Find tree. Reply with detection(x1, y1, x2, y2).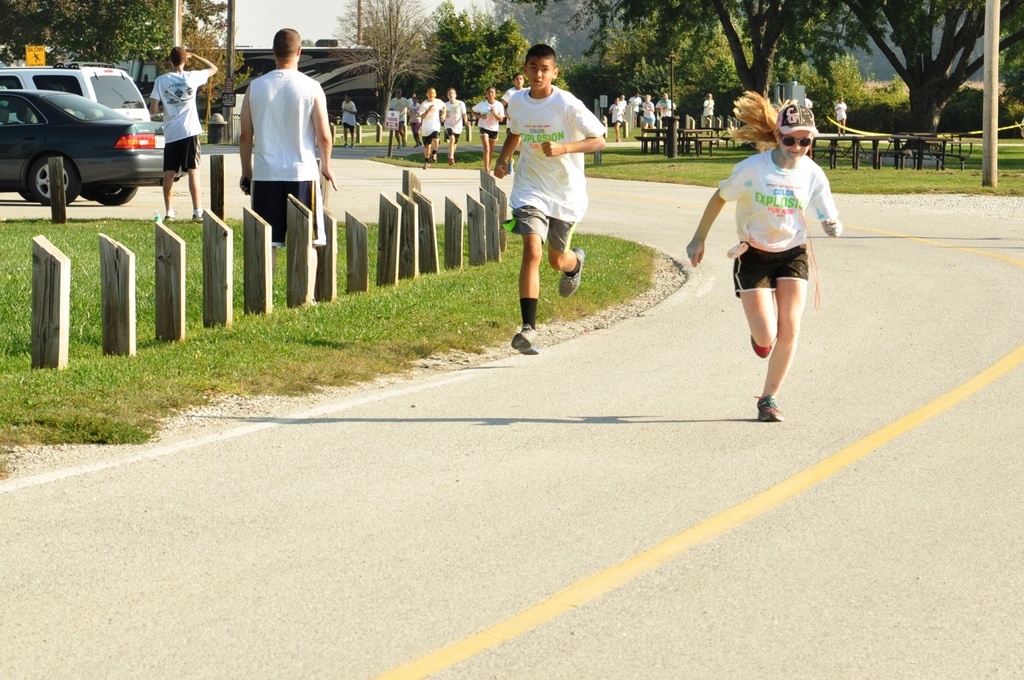
detection(676, 17, 753, 111).
